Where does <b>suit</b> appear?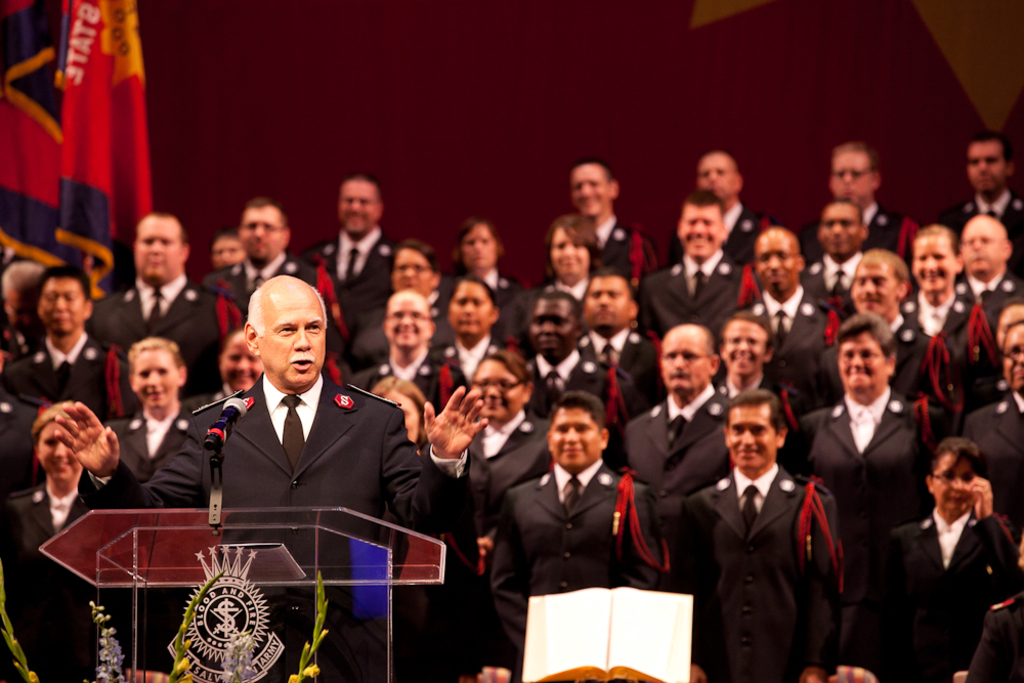
Appears at x1=635, y1=251, x2=761, y2=353.
